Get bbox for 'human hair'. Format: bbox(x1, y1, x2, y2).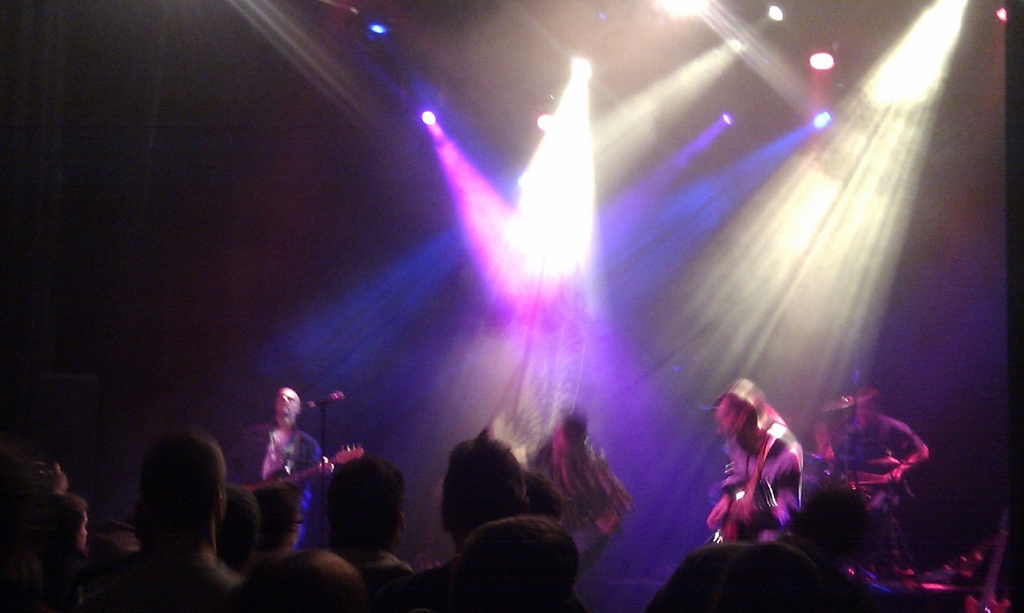
bbox(719, 384, 758, 452).
